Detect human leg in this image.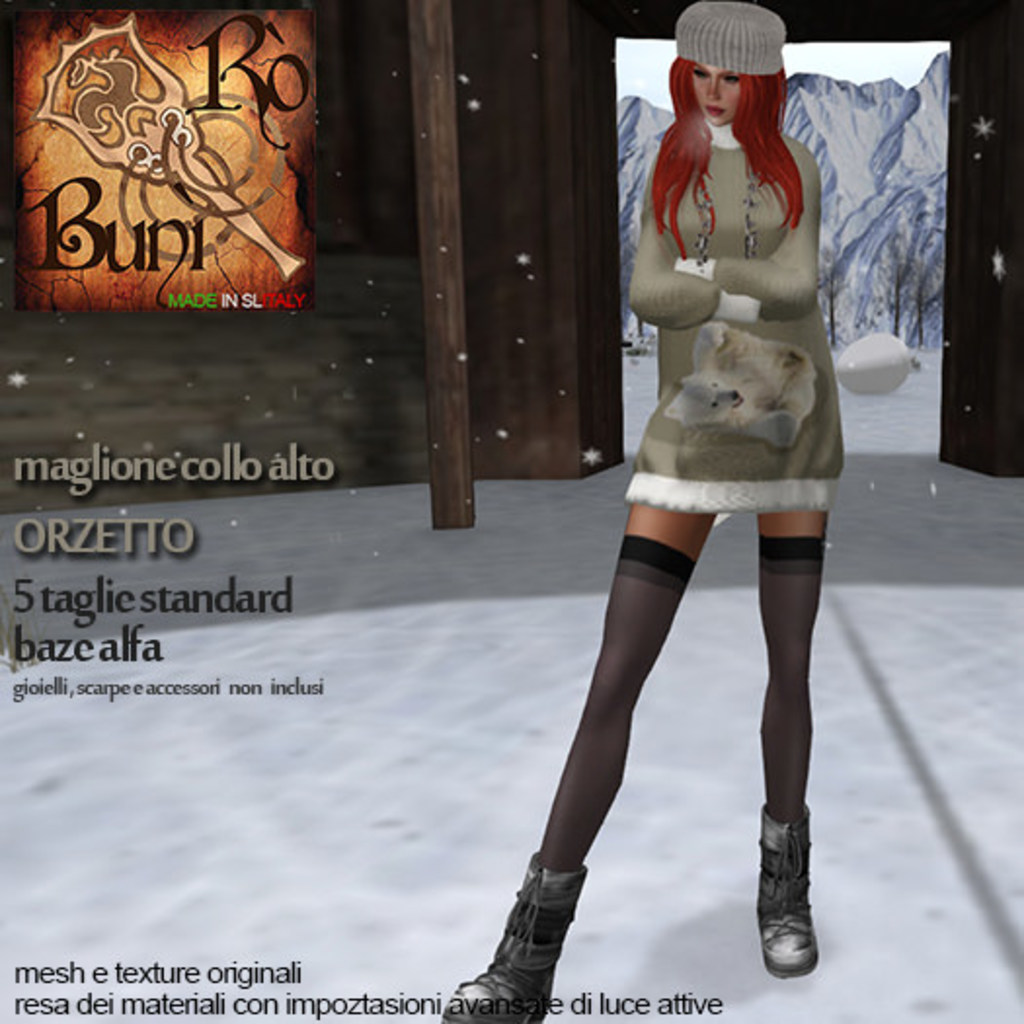
Detection: [757,507,831,971].
